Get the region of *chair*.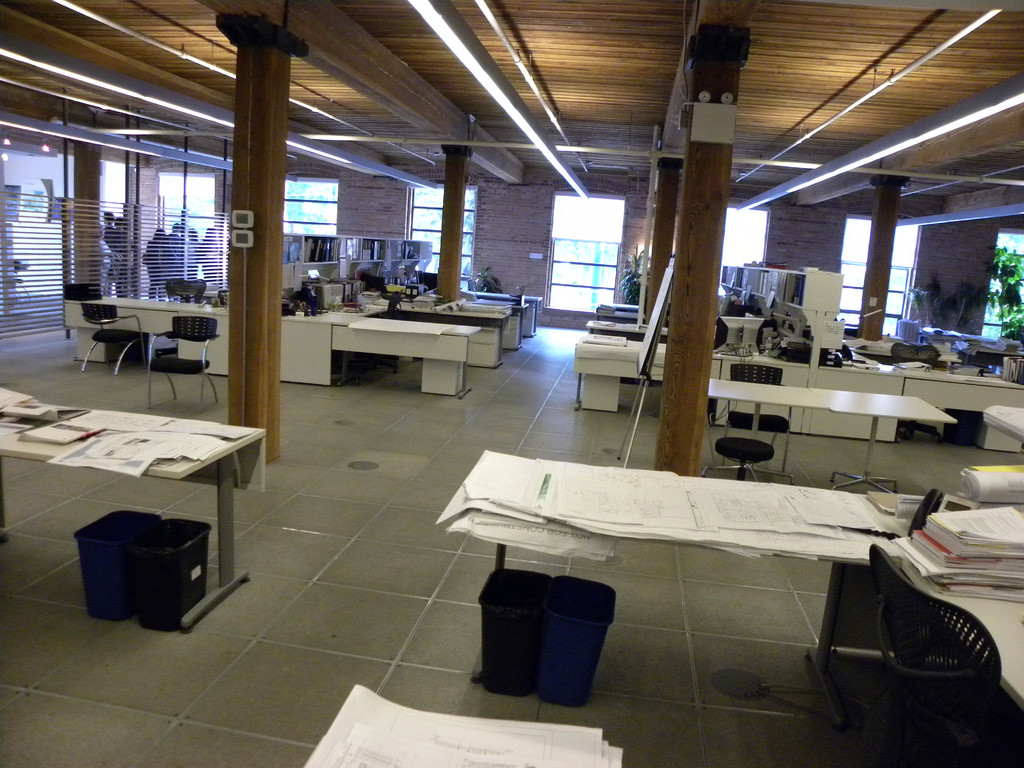
x1=721 y1=365 x2=784 y2=467.
